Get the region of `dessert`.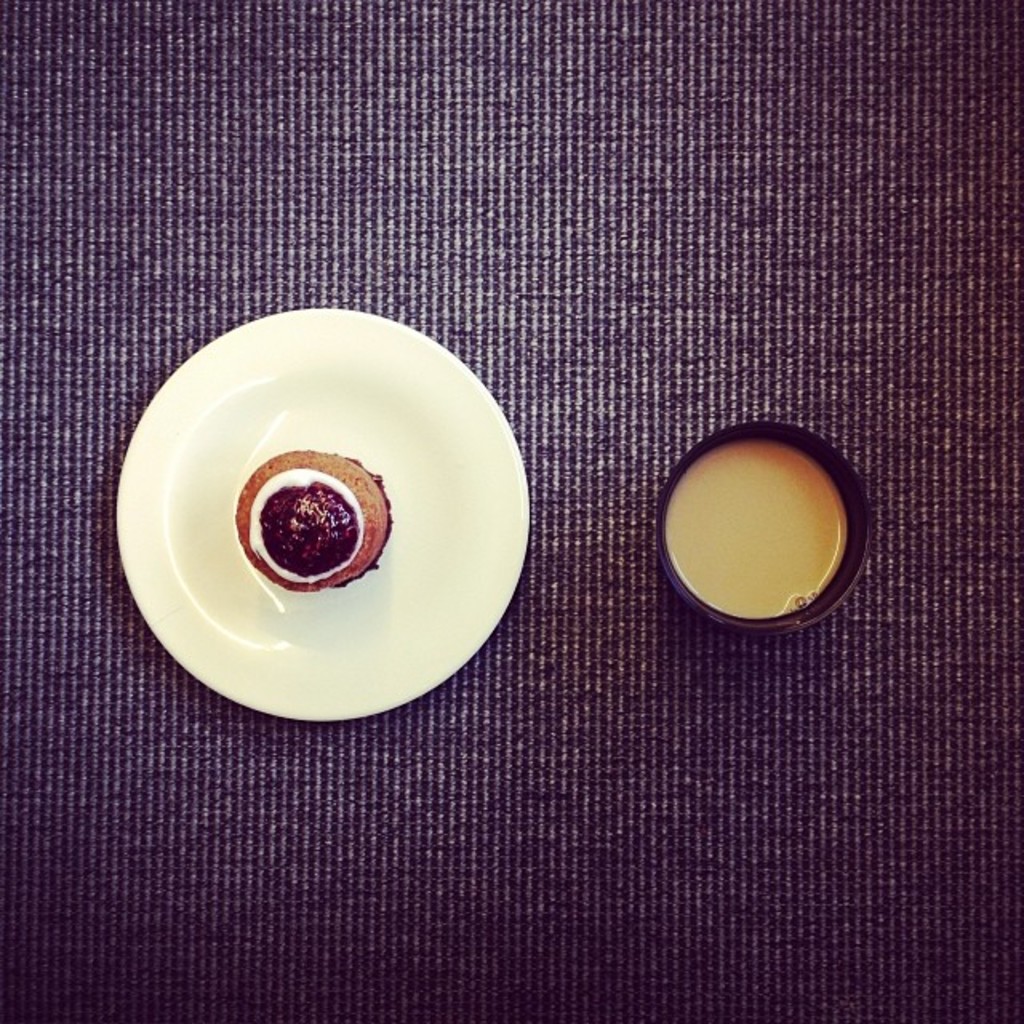
(left=230, top=456, right=406, bottom=605).
